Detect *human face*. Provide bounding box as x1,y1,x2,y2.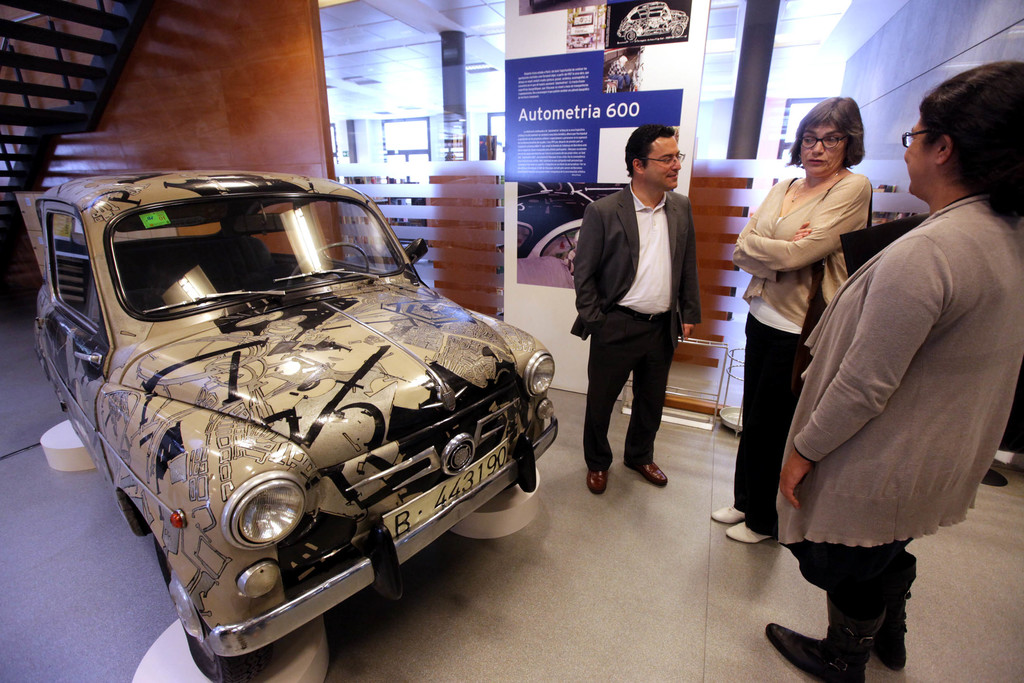
801,122,847,177.
